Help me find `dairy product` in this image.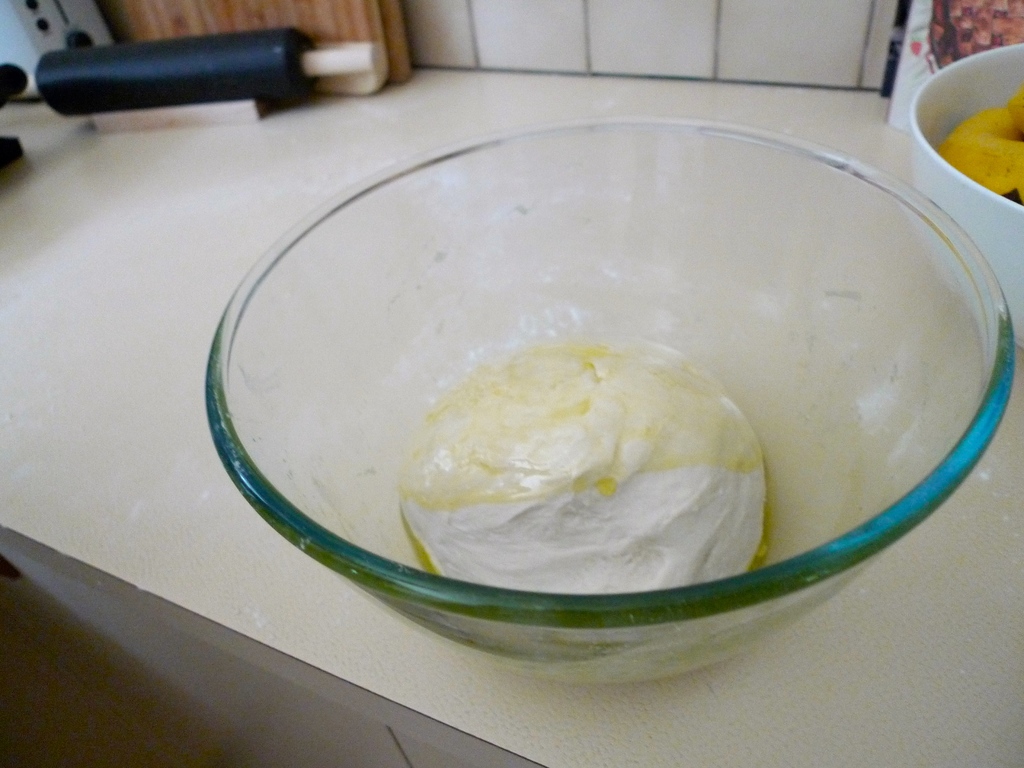
Found it: Rect(388, 332, 785, 604).
